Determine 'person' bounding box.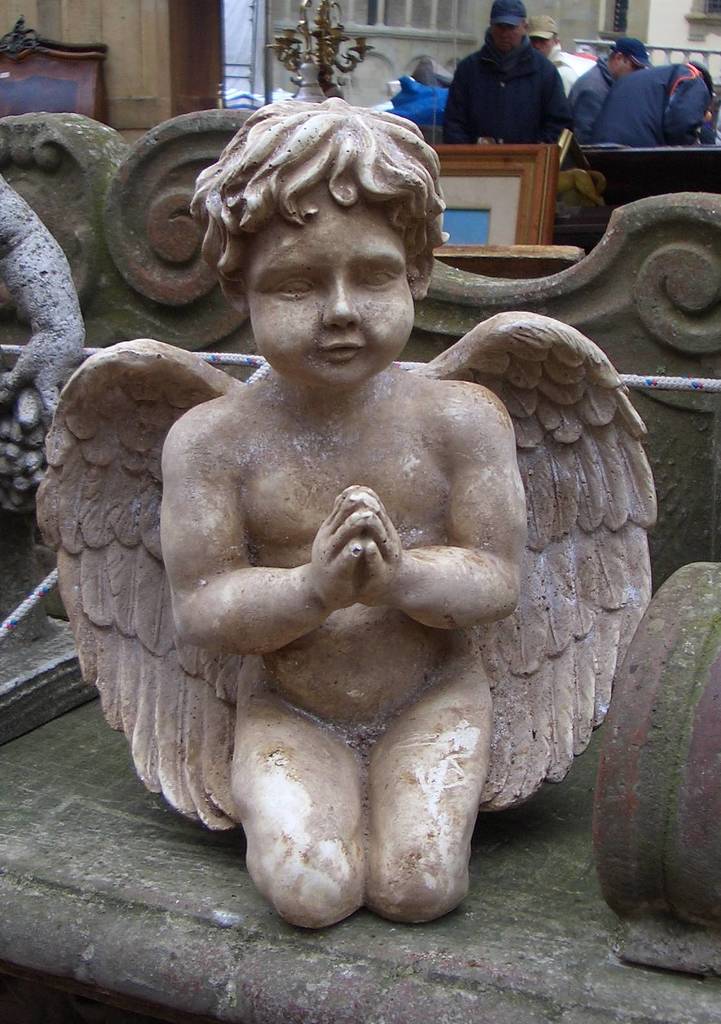
Determined: (x1=522, y1=17, x2=596, y2=98).
